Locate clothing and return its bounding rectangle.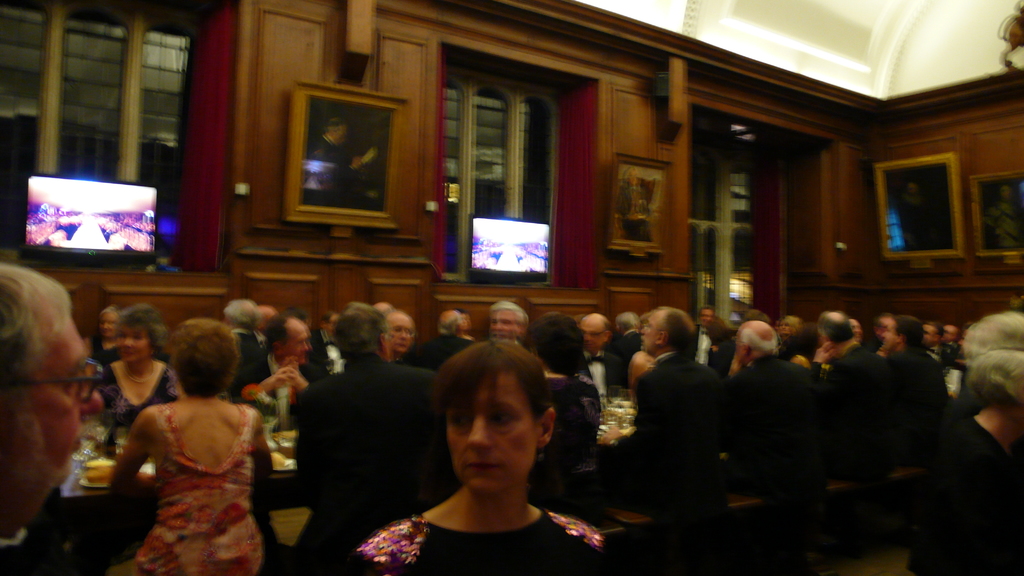
593, 334, 634, 401.
